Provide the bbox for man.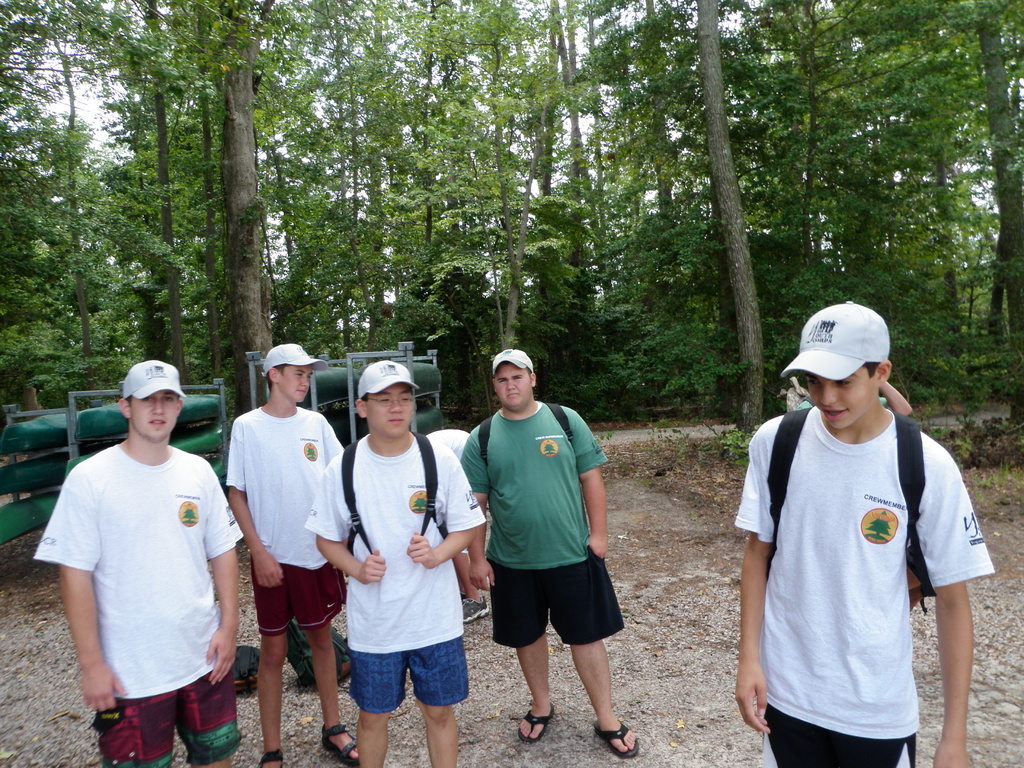
region(36, 298, 245, 767).
